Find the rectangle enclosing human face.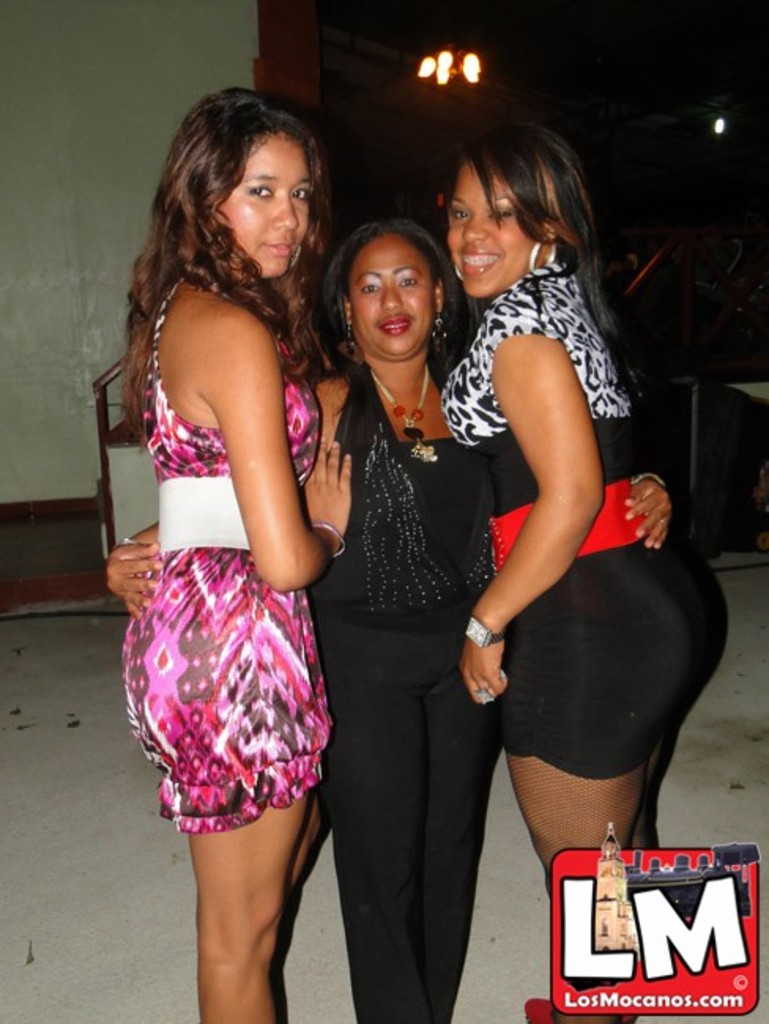
x1=446, y1=158, x2=544, y2=296.
